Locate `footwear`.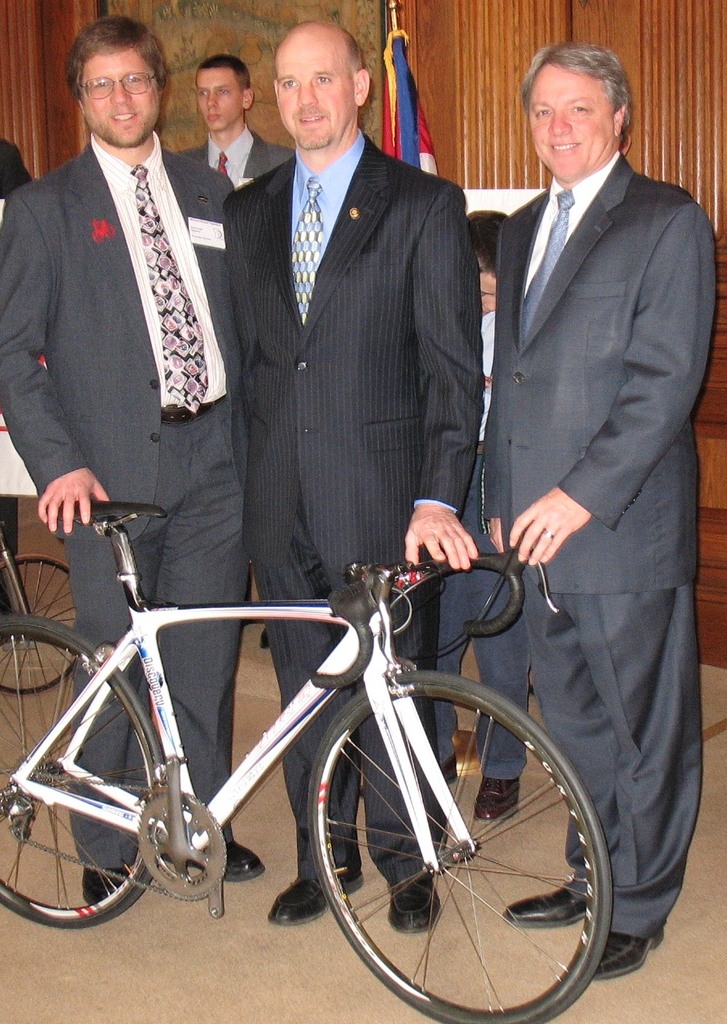
Bounding box: region(384, 874, 440, 931).
